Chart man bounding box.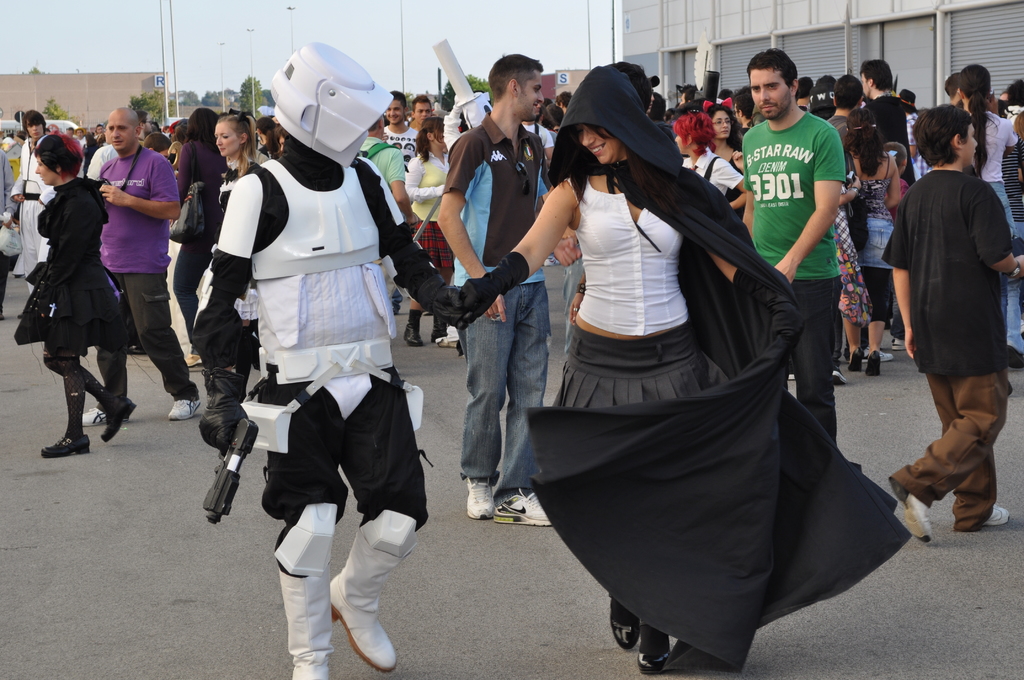
Charted: bbox(896, 96, 1018, 515).
